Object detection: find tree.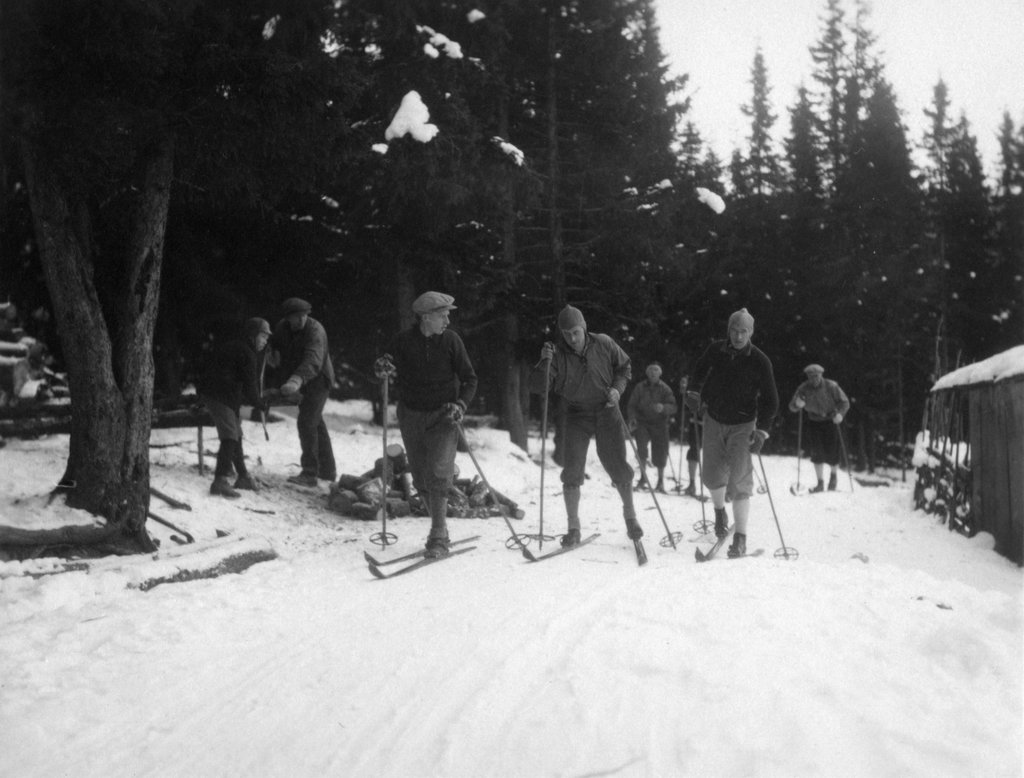
l=797, t=33, r=947, b=335.
